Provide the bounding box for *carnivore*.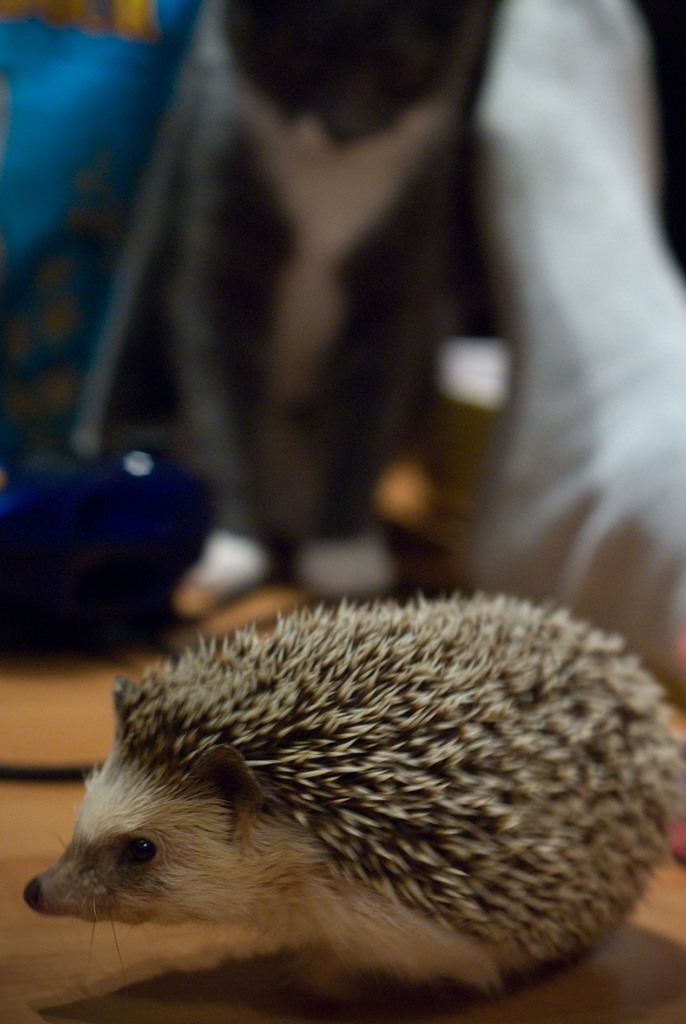
0/554/685/980.
